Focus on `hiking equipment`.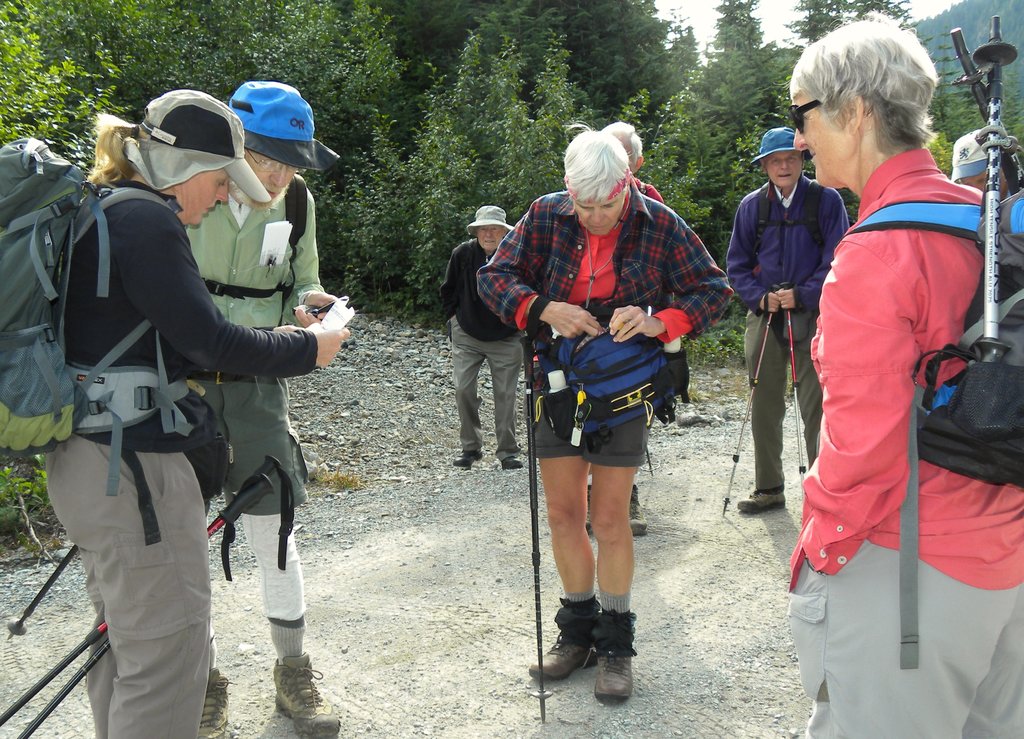
Focused at rect(525, 334, 544, 723).
